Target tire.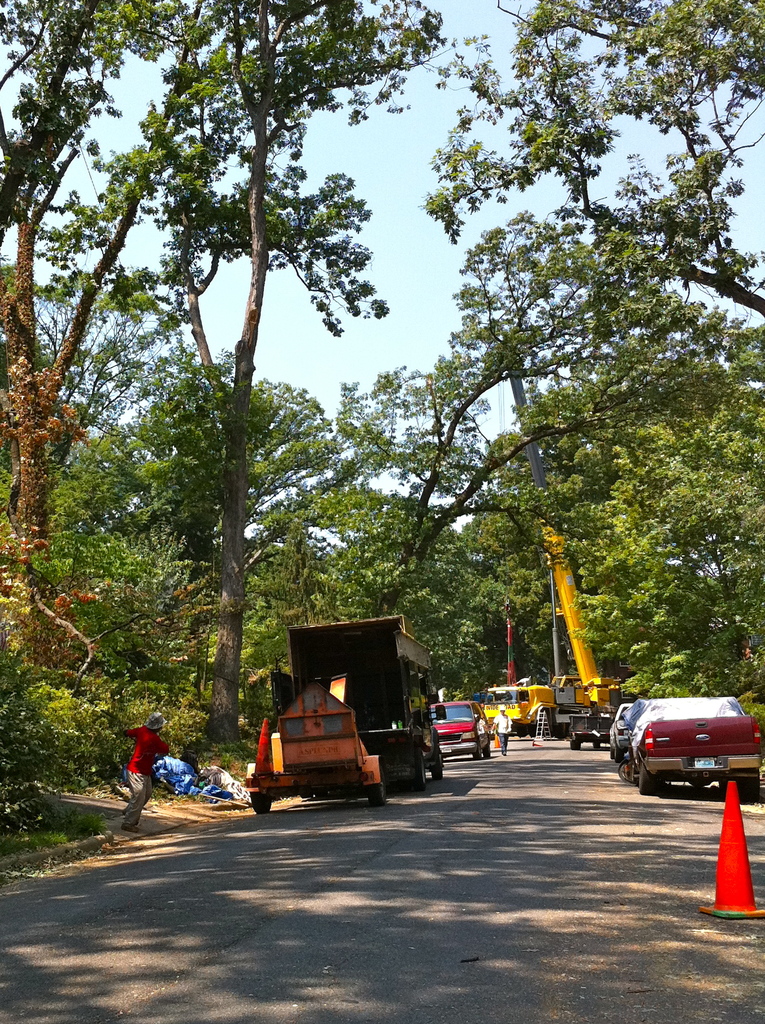
Target region: bbox(568, 741, 582, 748).
